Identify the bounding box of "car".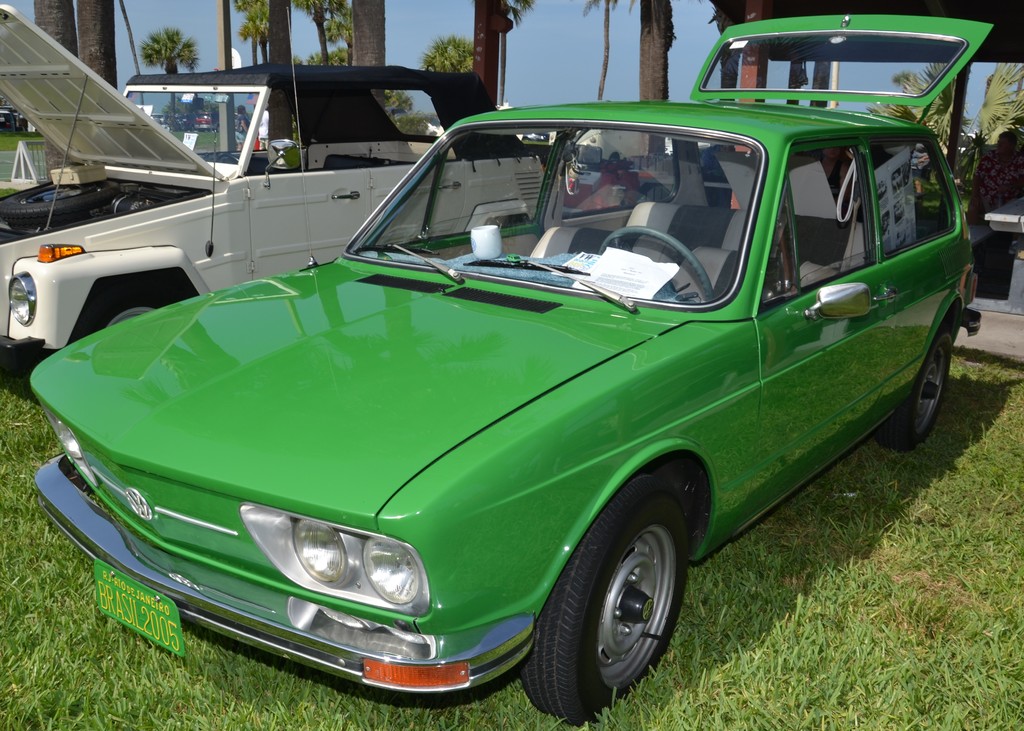
28:13:996:728.
